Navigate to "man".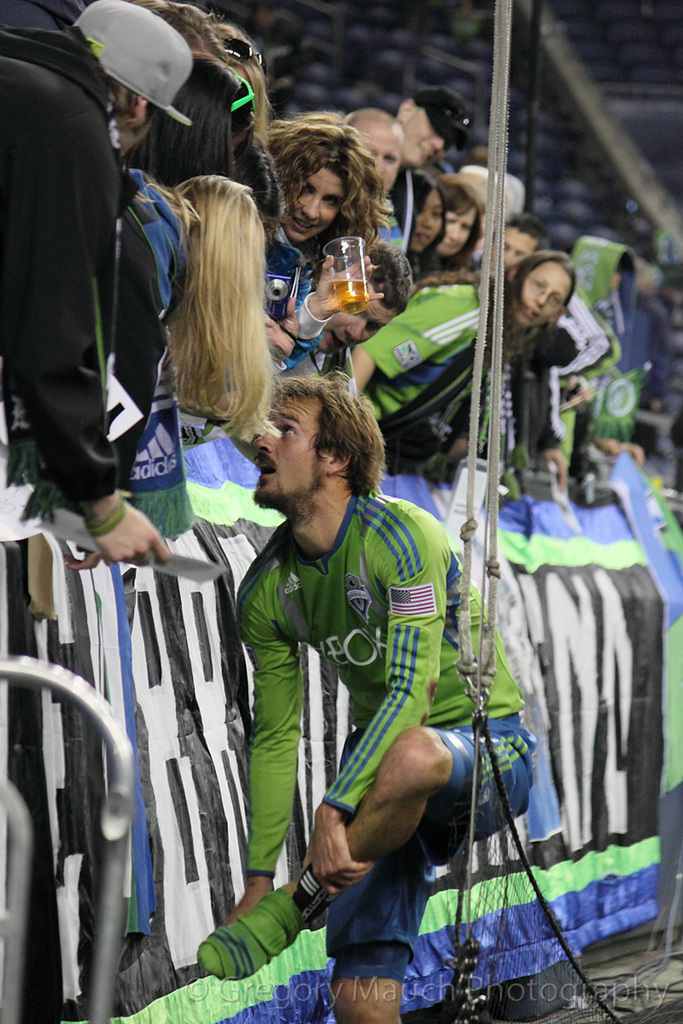
Navigation target: 0, 0, 183, 574.
